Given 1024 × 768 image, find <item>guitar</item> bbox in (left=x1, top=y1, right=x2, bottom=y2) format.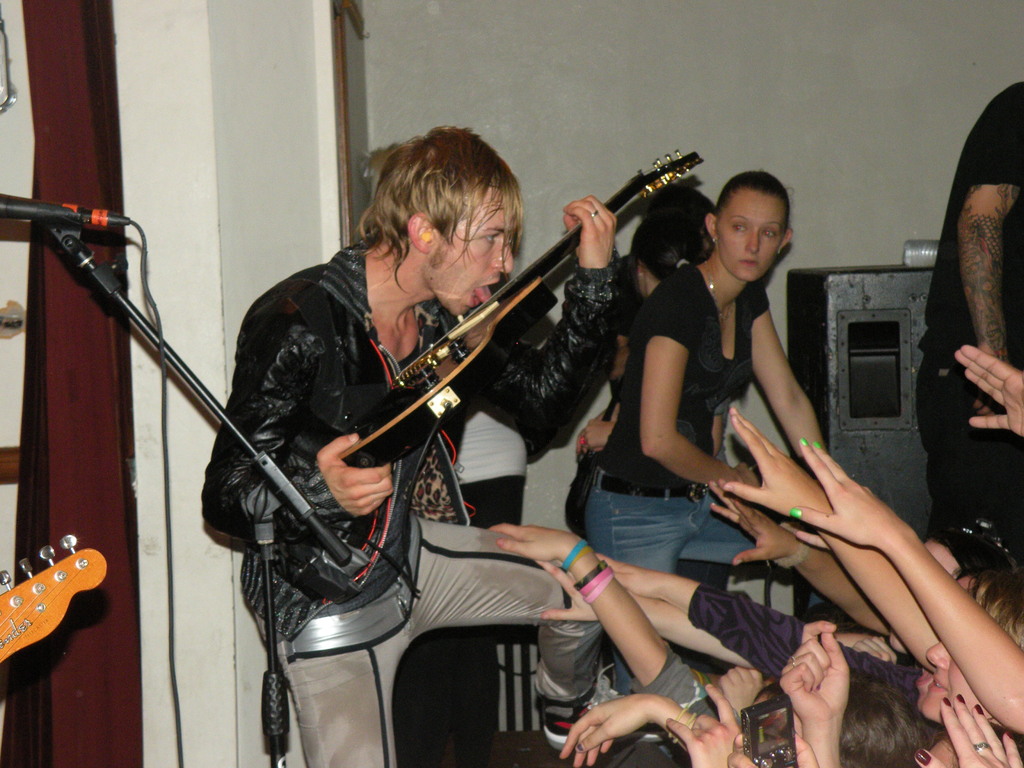
(left=0, top=531, right=108, bottom=671).
